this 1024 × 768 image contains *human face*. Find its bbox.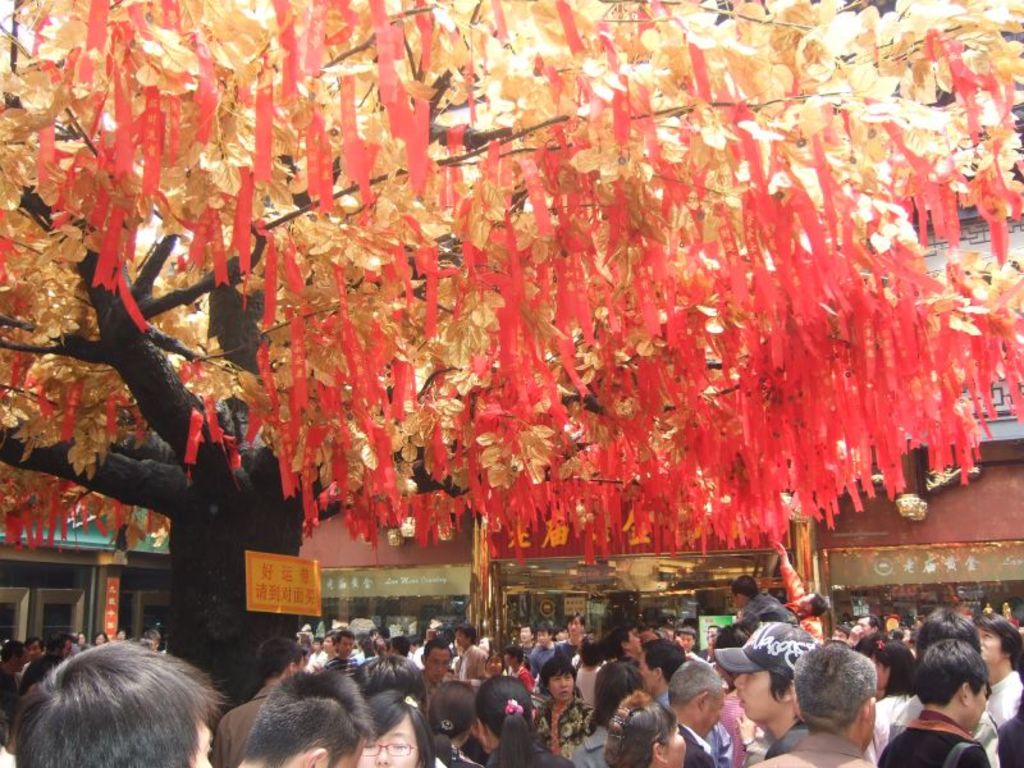
{"left": 671, "top": 727, "right": 689, "bottom": 764}.
